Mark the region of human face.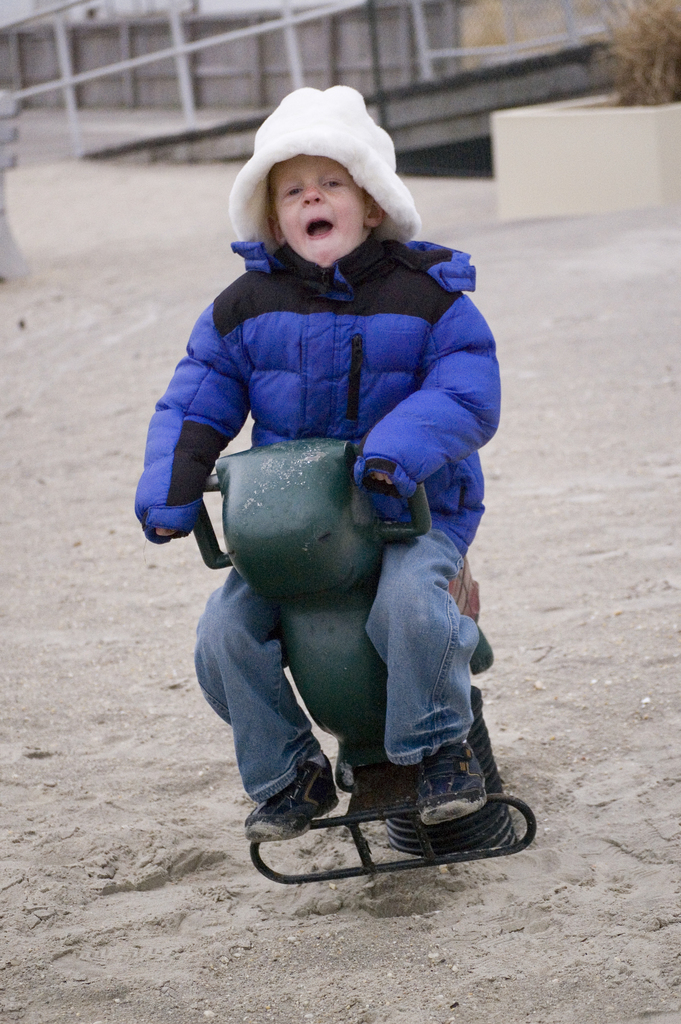
Region: x1=270, y1=155, x2=354, y2=269.
